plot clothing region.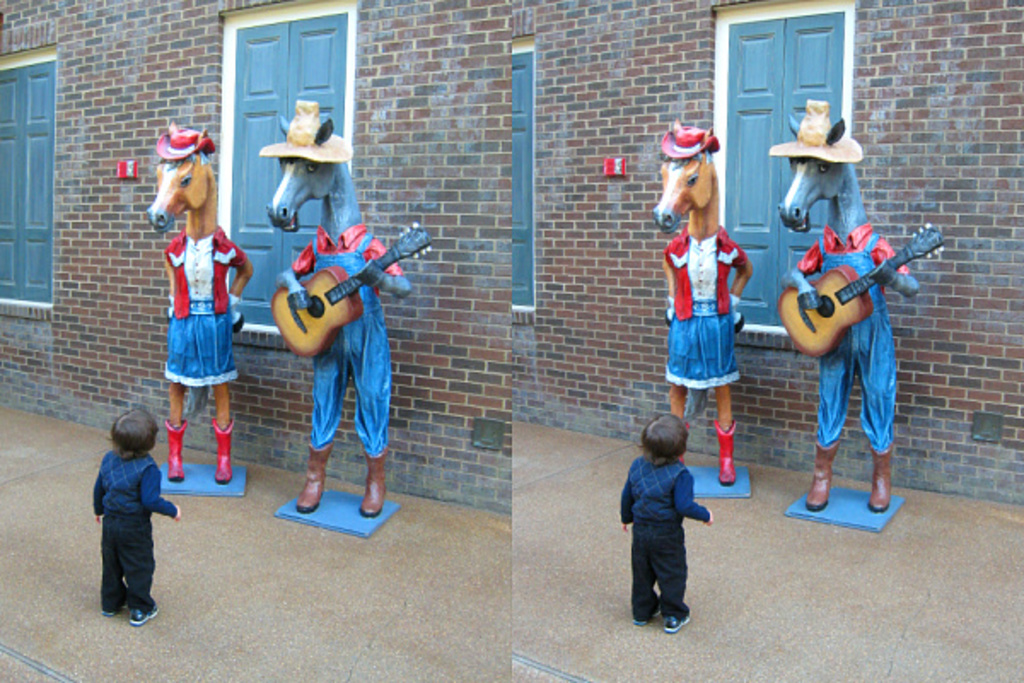
Plotted at (77,429,166,613).
